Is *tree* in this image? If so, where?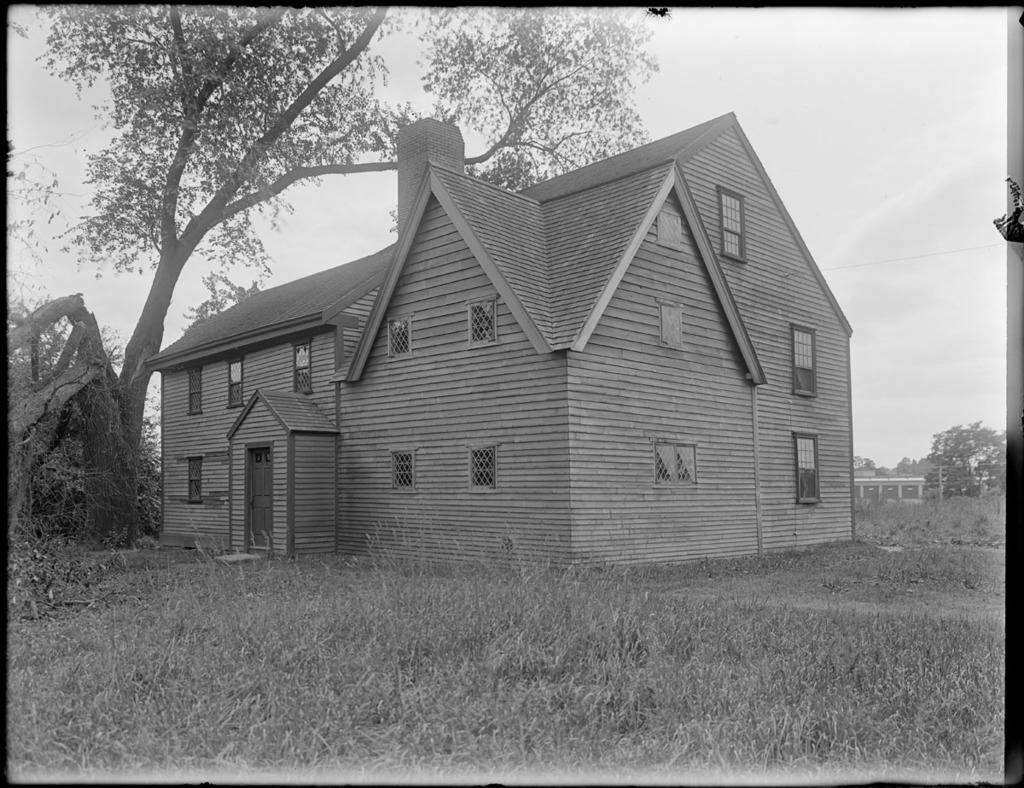
Yes, at <region>35, 2, 649, 552</region>.
